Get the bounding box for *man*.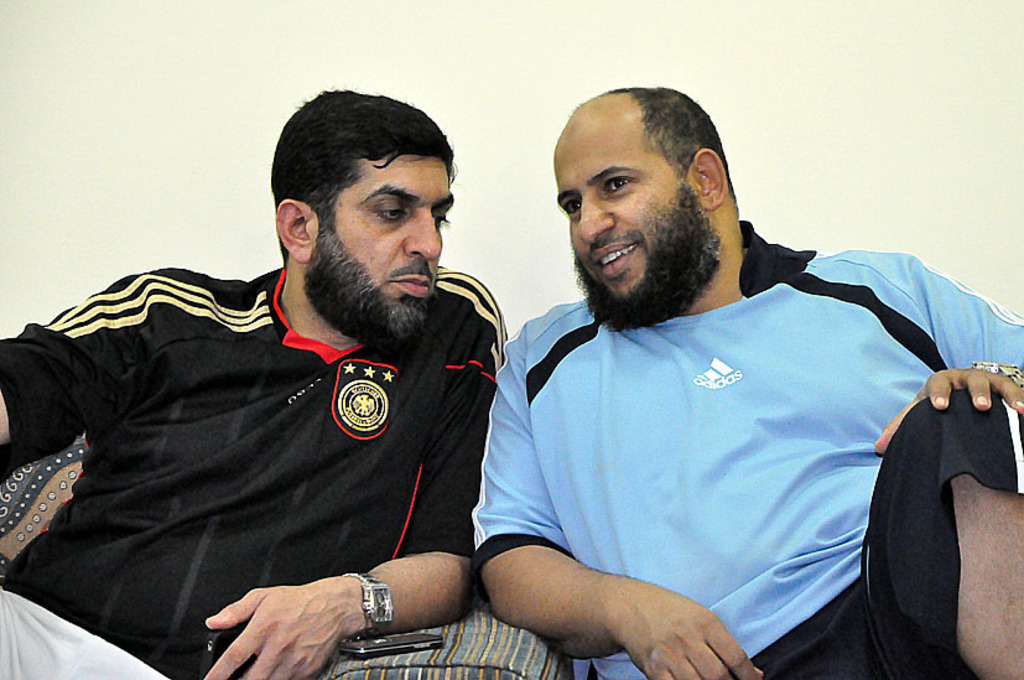
box(421, 85, 984, 673).
